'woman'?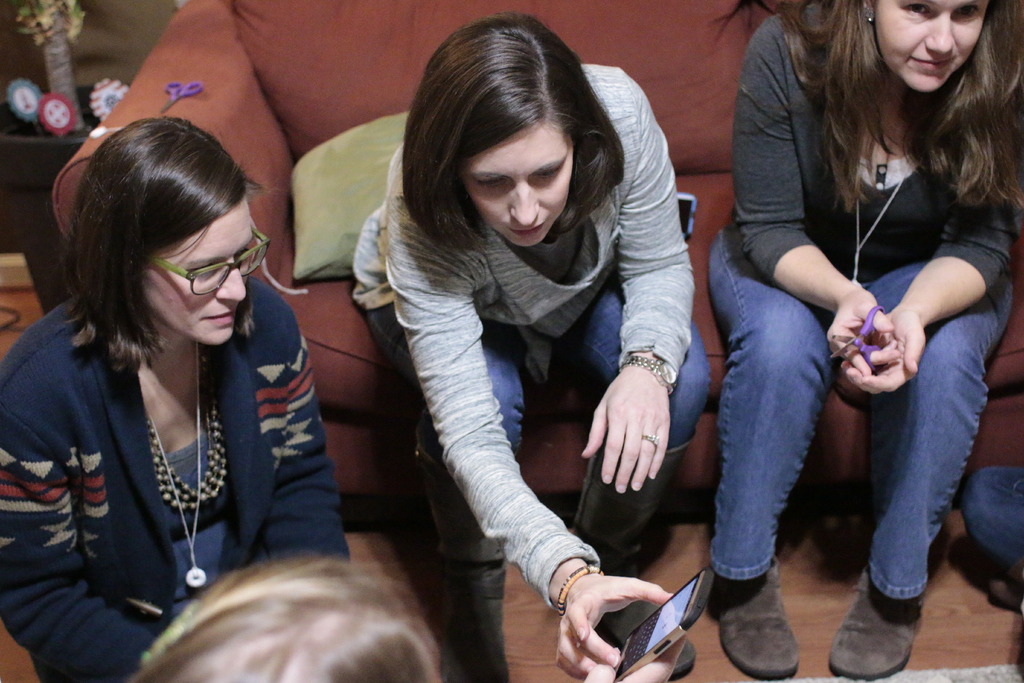
crop(347, 5, 719, 682)
